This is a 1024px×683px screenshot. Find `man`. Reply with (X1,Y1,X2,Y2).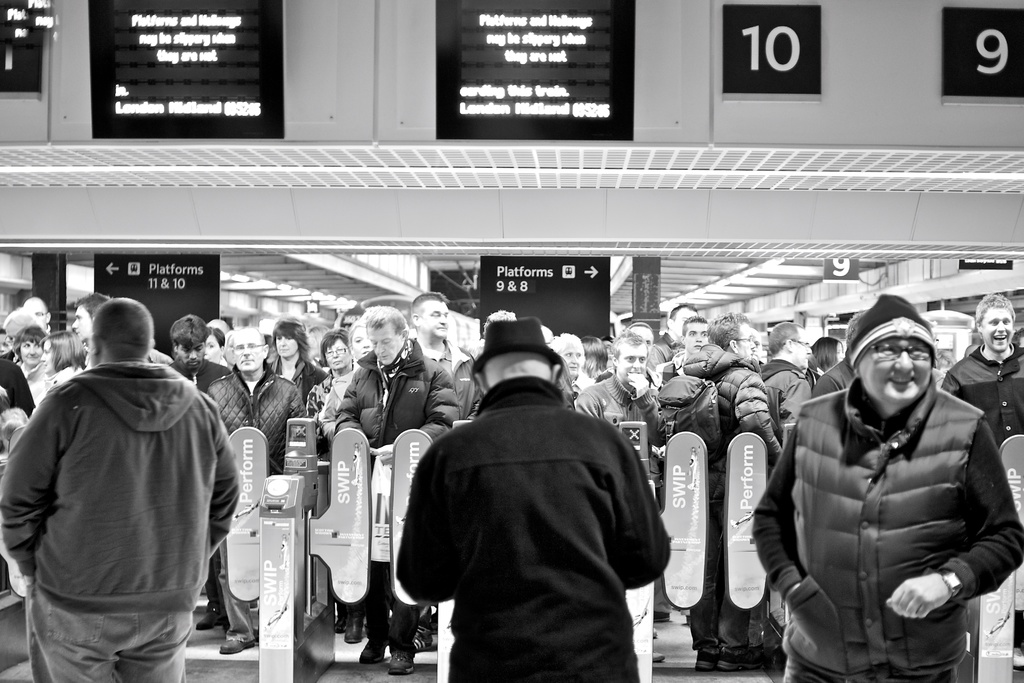
(410,290,483,654).
